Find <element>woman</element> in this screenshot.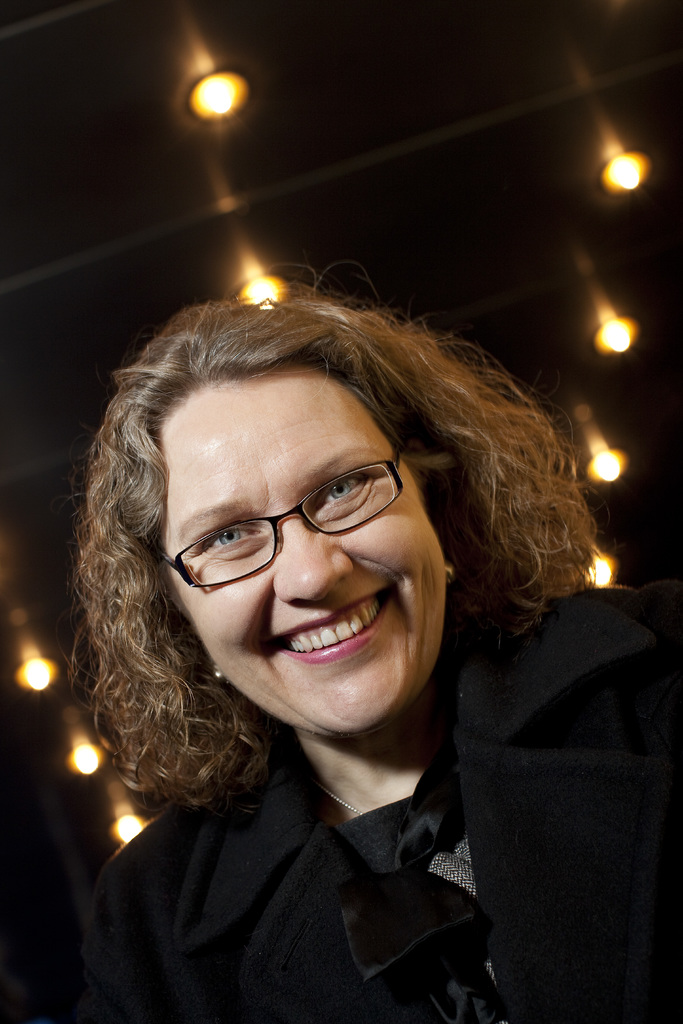
The bounding box for <element>woman</element> is [40,276,682,1015].
